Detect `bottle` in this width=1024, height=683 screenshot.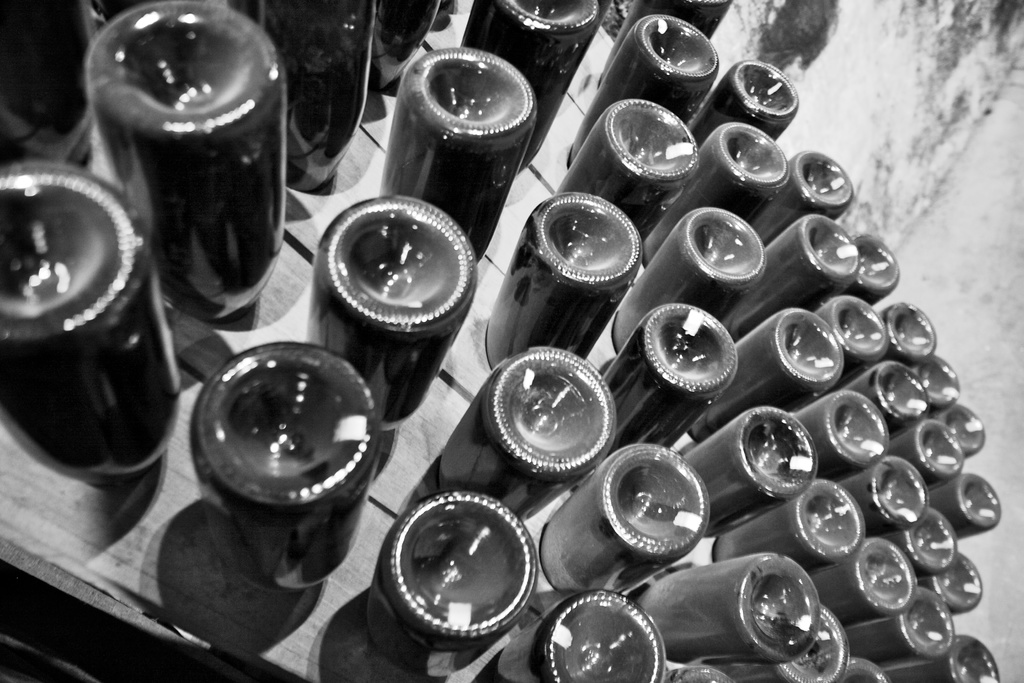
Detection: (x1=837, y1=454, x2=929, y2=540).
